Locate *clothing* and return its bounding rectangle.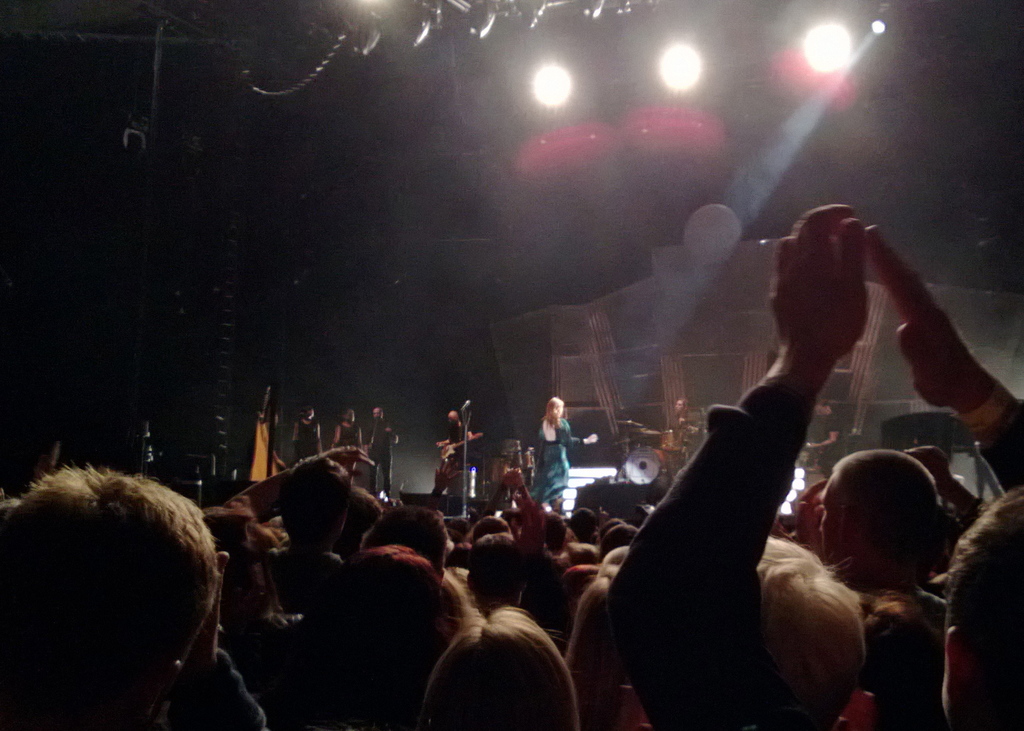
bbox=(362, 416, 397, 495).
